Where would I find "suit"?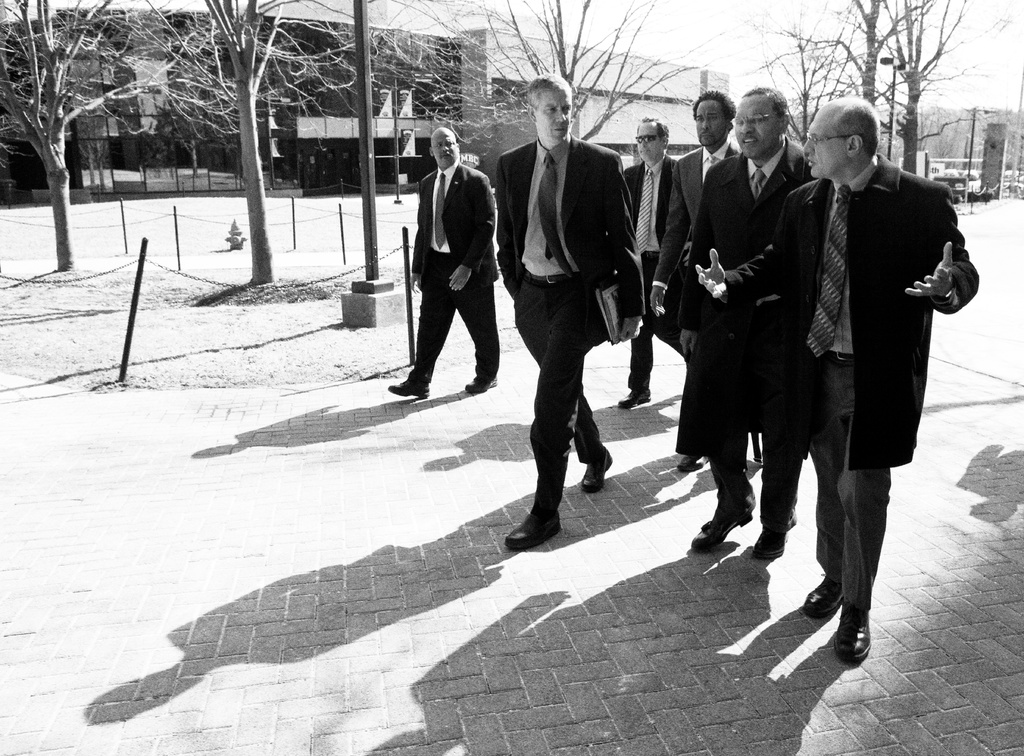
At 678 143 822 515.
